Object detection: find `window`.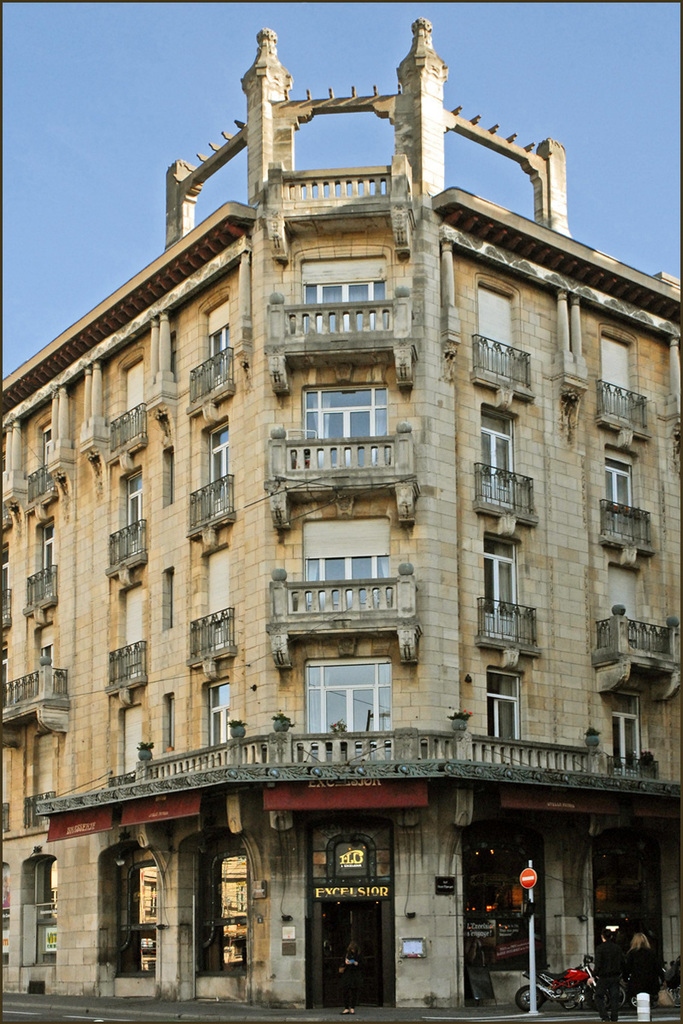
201:671:232:743.
